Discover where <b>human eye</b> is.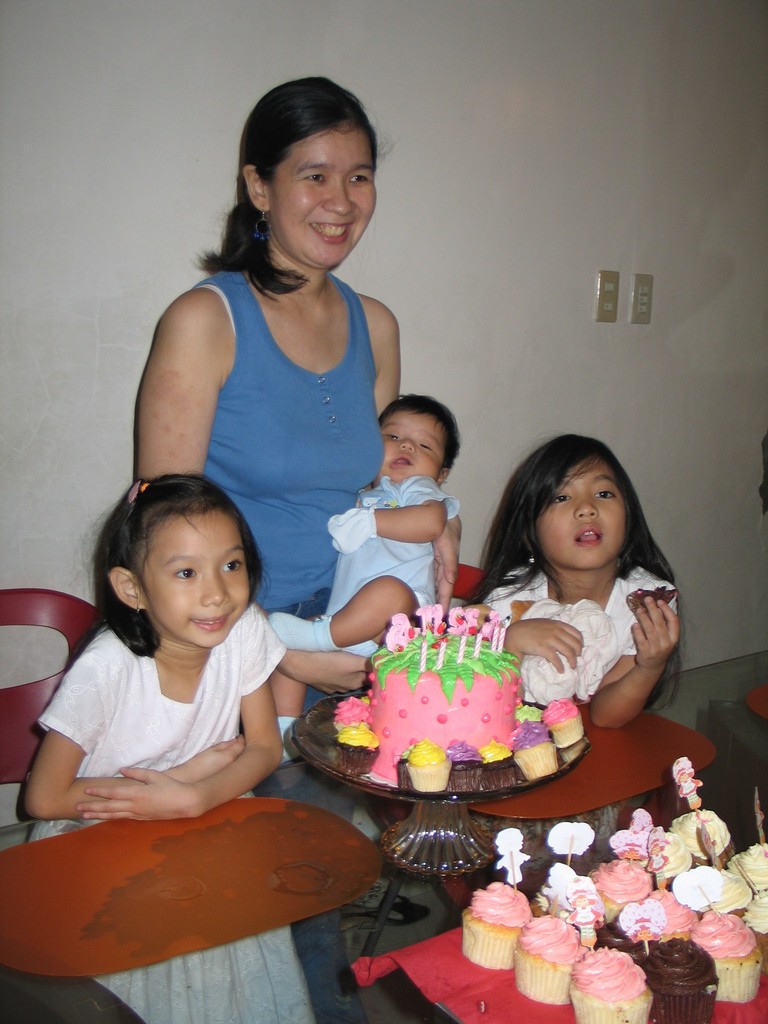
Discovered at {"x1": 172, "y1": 566, "x2": 195, "y2": 586}.
